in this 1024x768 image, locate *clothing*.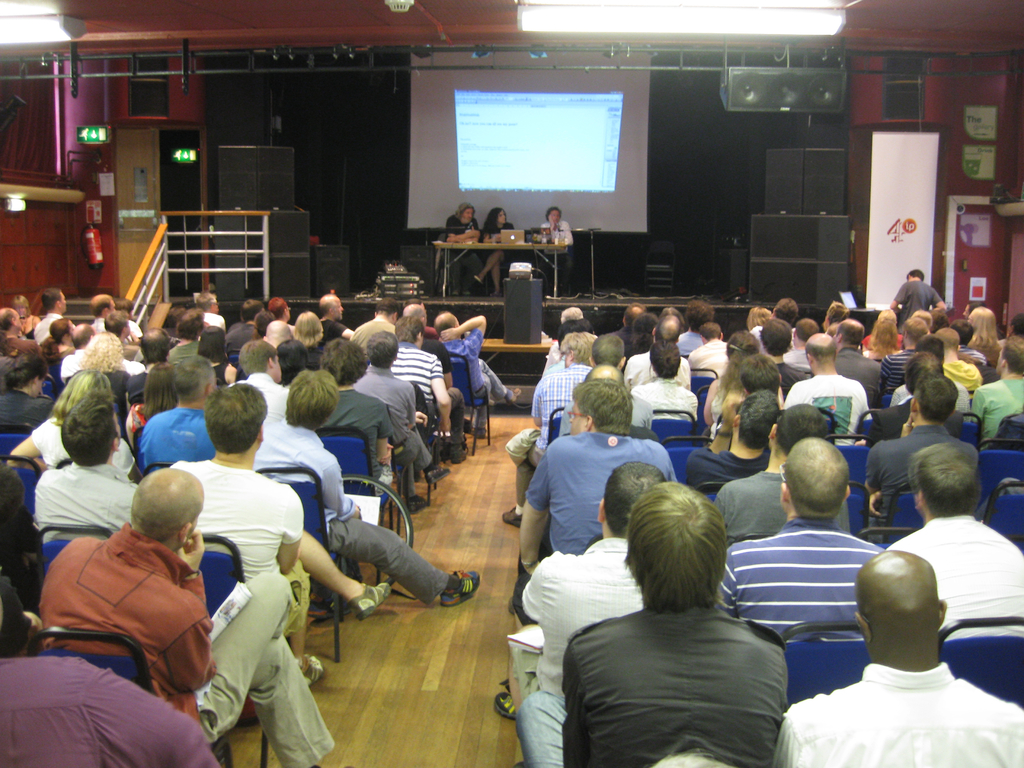
Bounding box: bbox(865, 423, 962, 547).
